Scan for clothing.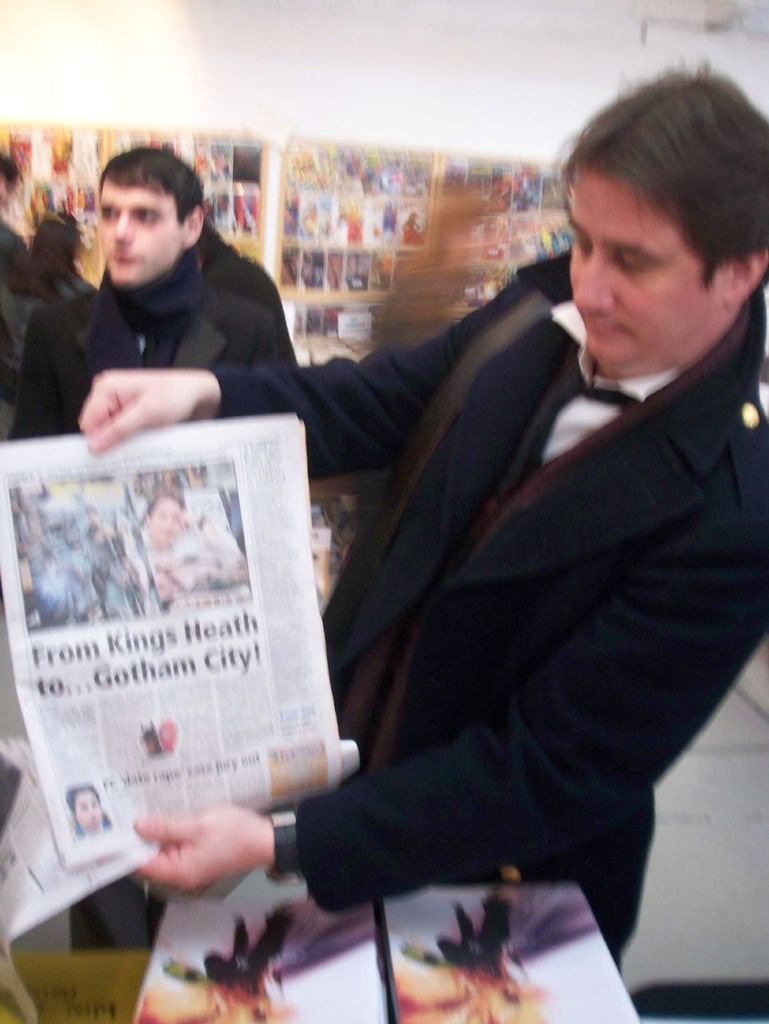
Scan result: l=207, t=211, r=768, b=972.
